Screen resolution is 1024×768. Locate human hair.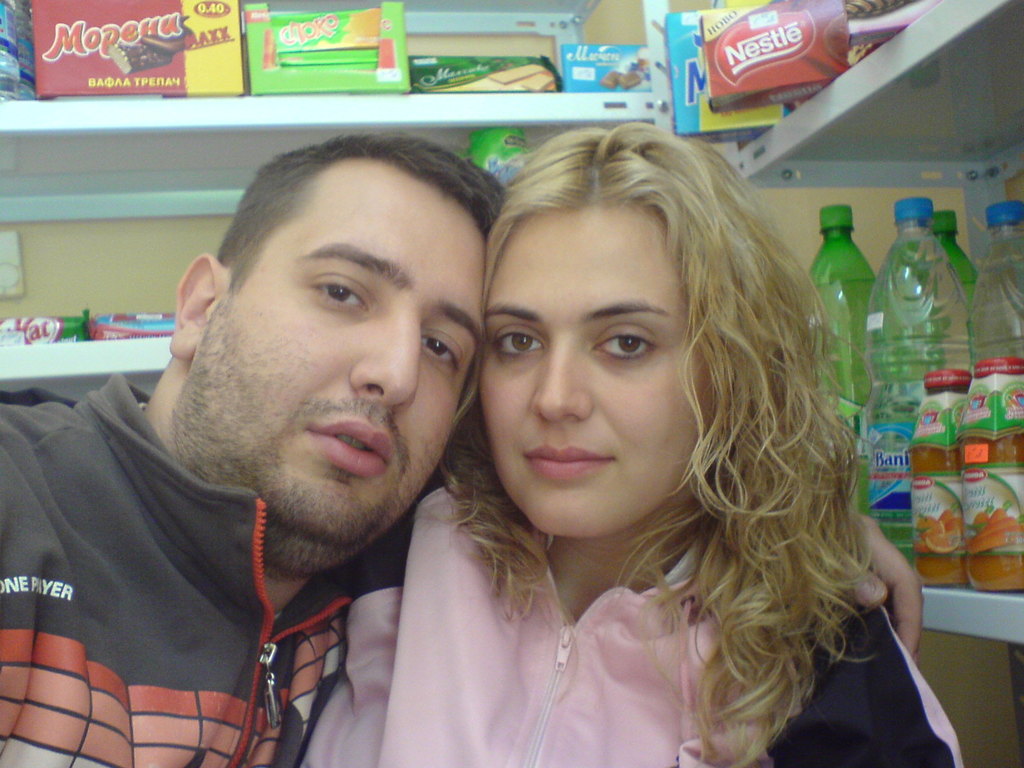
212 129 506 299.
